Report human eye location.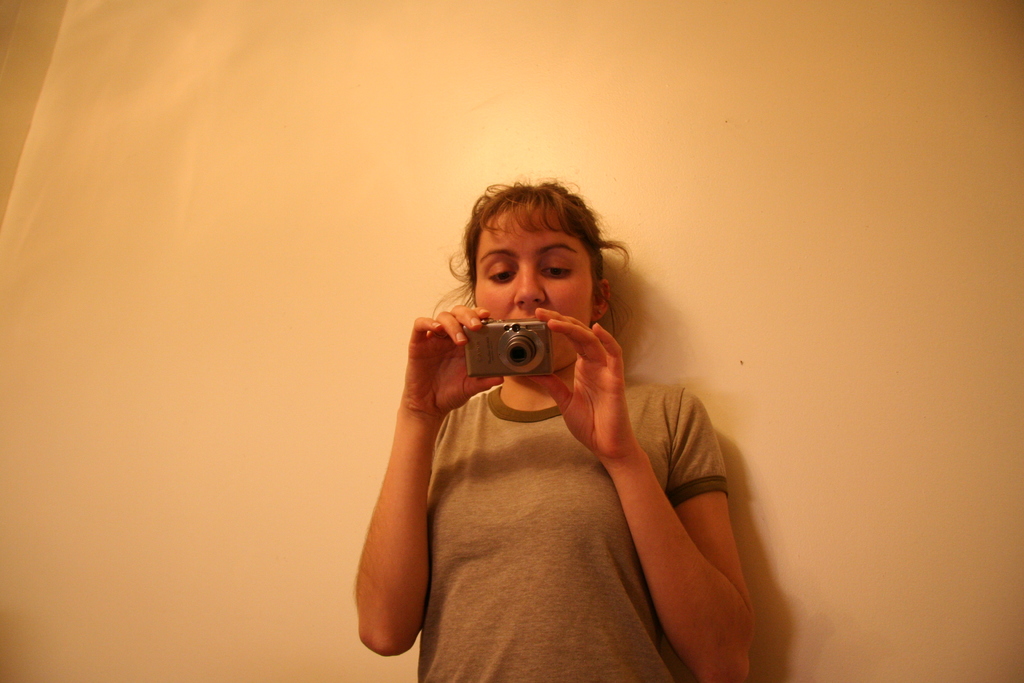
Report: box(541, 260, 575, 283).
